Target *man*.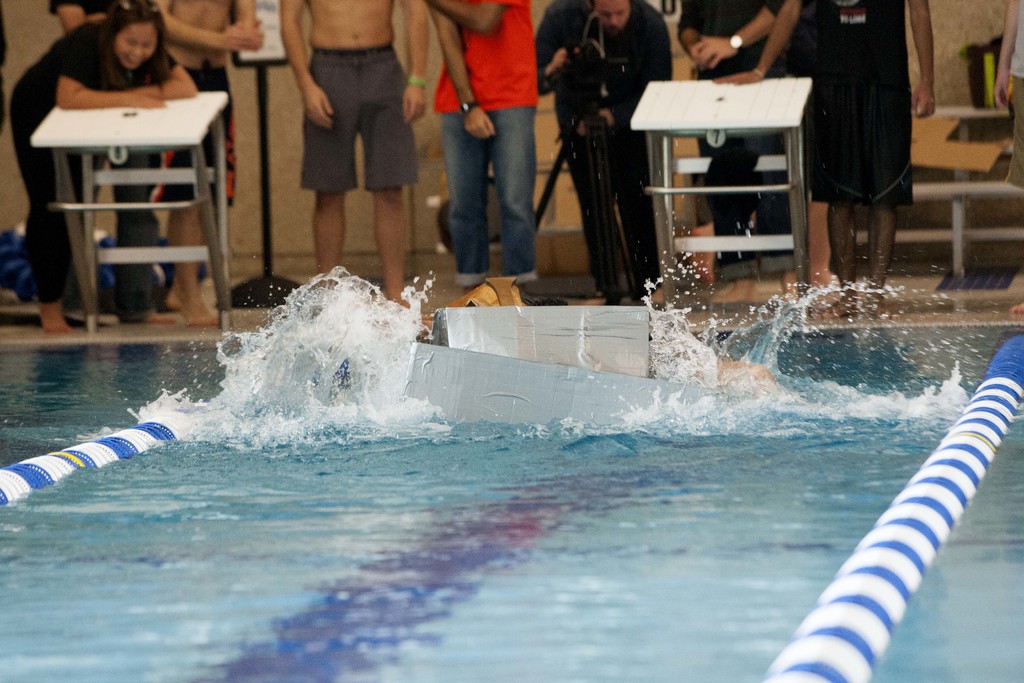
Target region: l=678, t=0, r=793, b=288.
